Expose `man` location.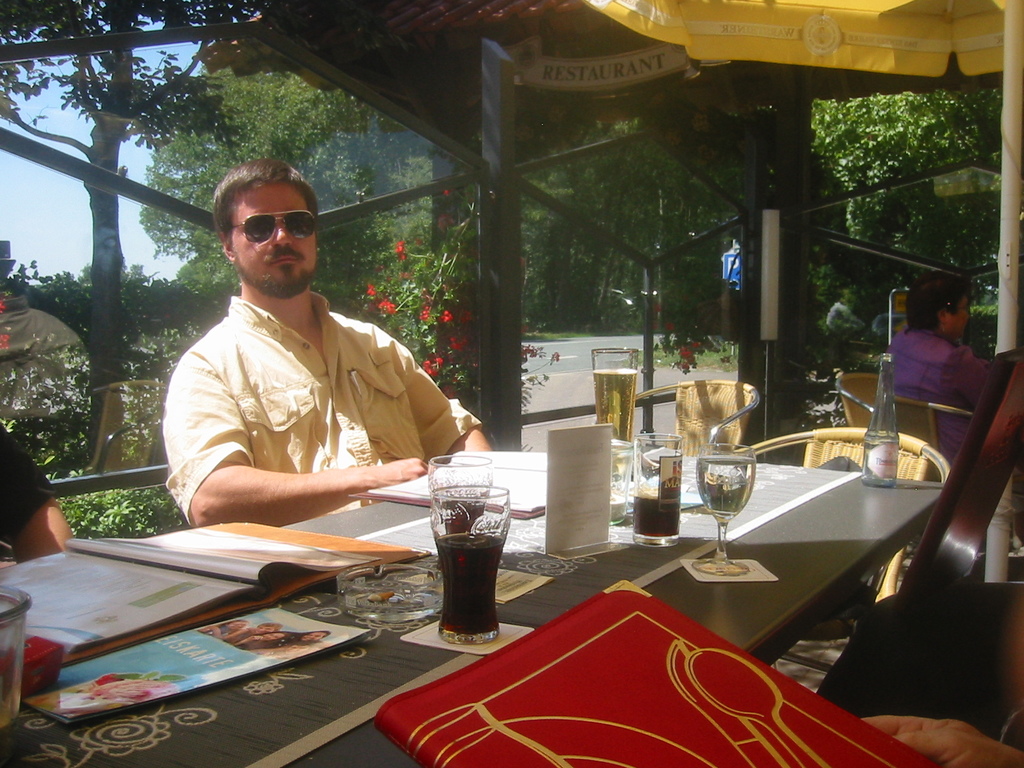
Exposed at Rect(868, 278, 1002, 481).
